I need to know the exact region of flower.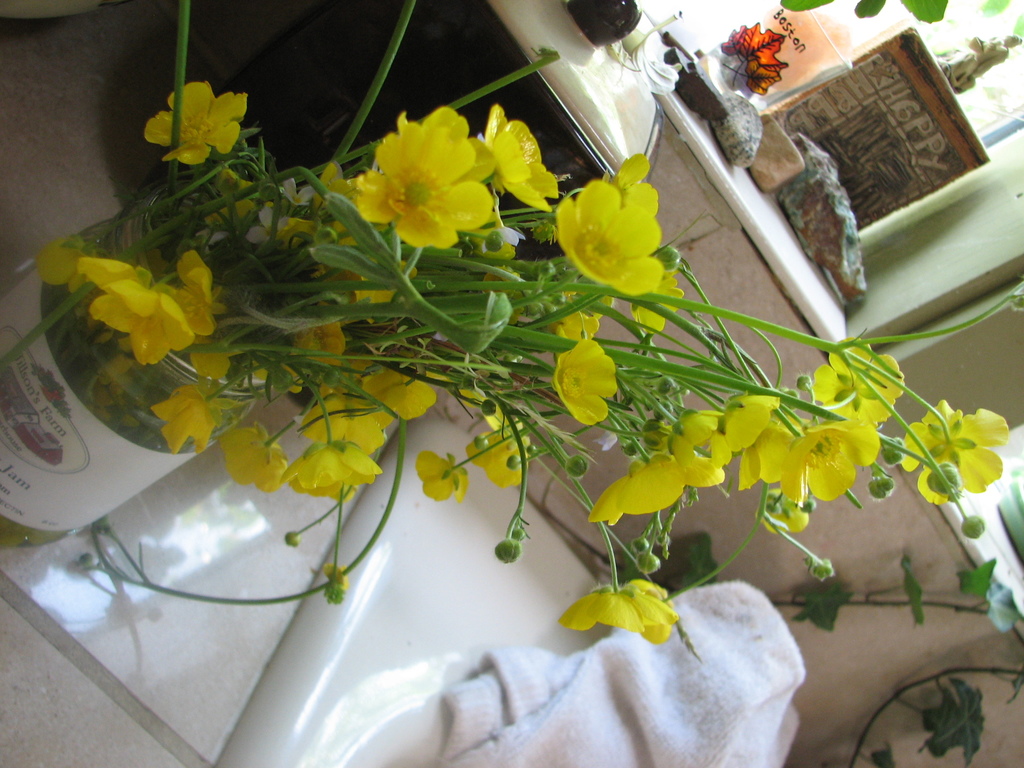
Region: x1=244 y1=198 x2=285 y2=241.
